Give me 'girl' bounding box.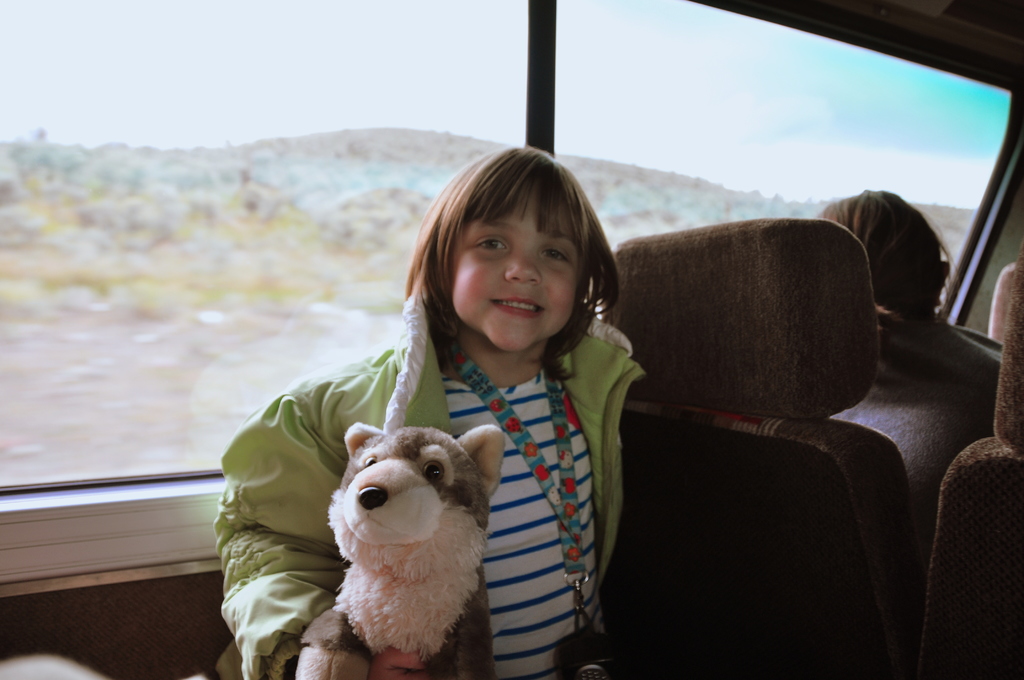
[x1=218, y1=144, x2=653, y2=679].
